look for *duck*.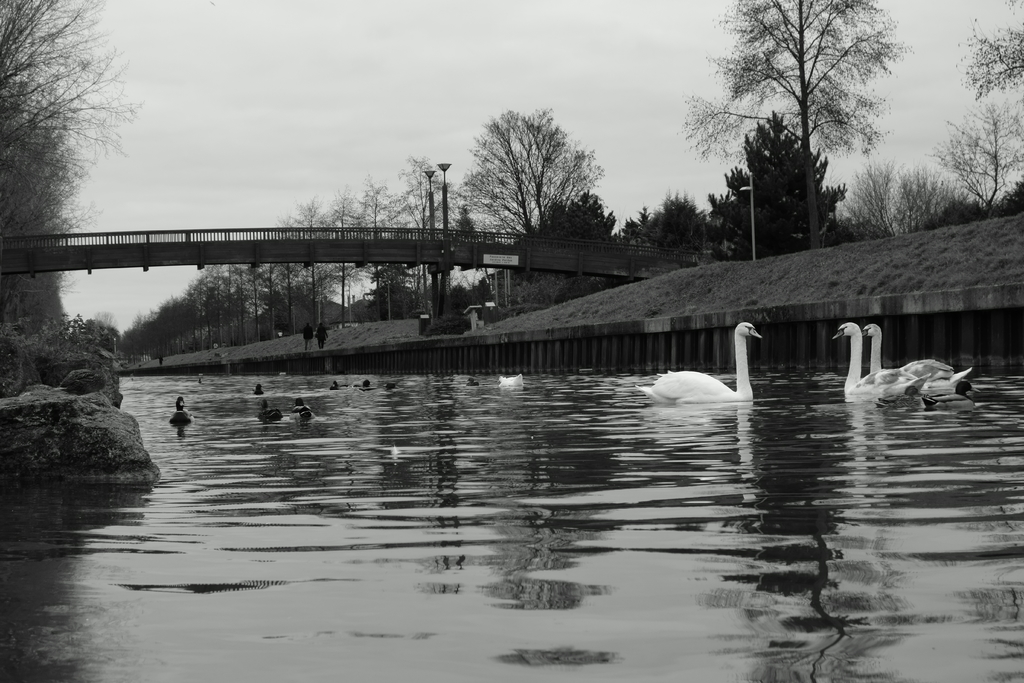
Found: 294, 399, 312, 427.
